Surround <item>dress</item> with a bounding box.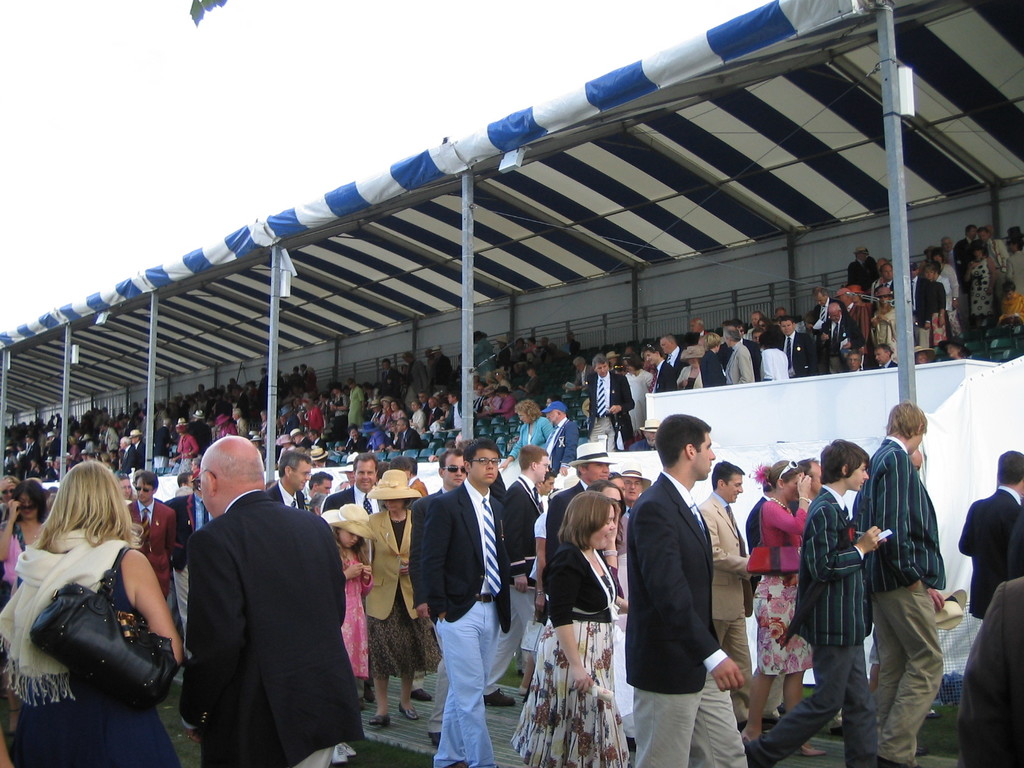
locate(367, 508, 442, 680).
